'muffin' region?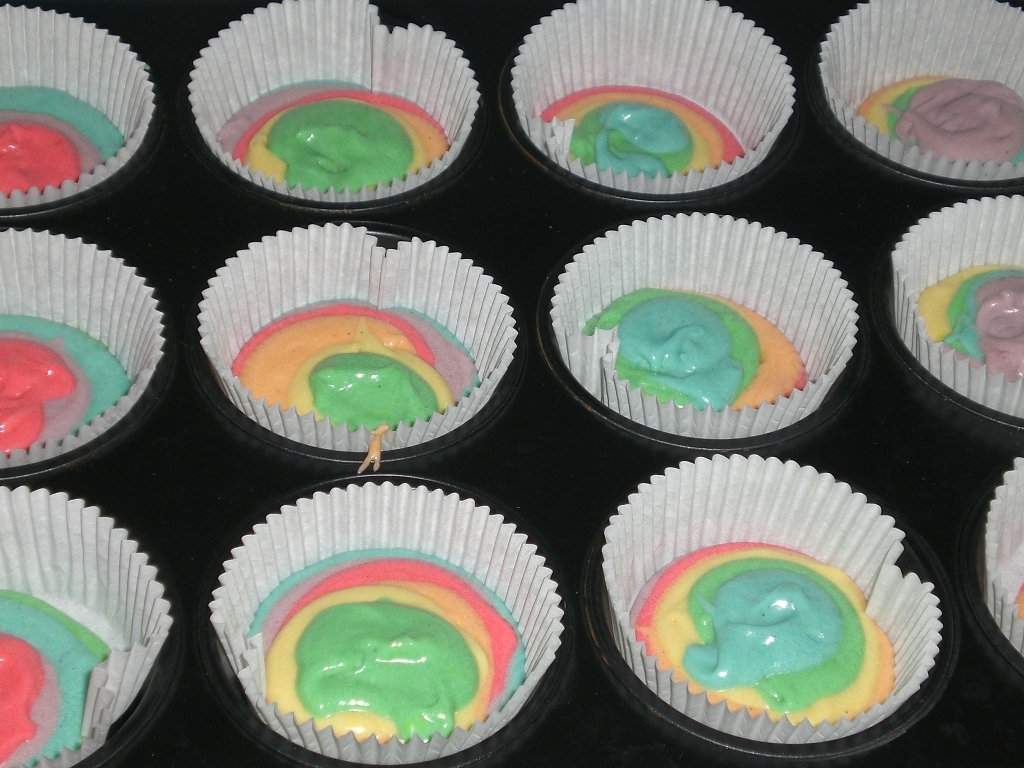
816:0:1023:186
